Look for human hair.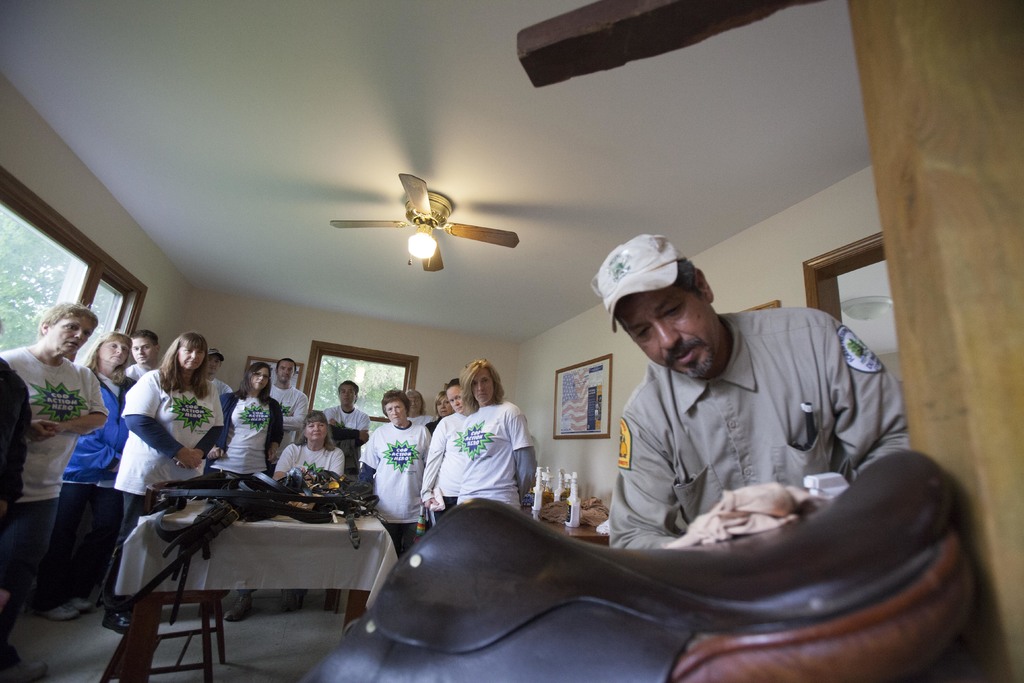
Found: box(92, 334, 135, 372).
